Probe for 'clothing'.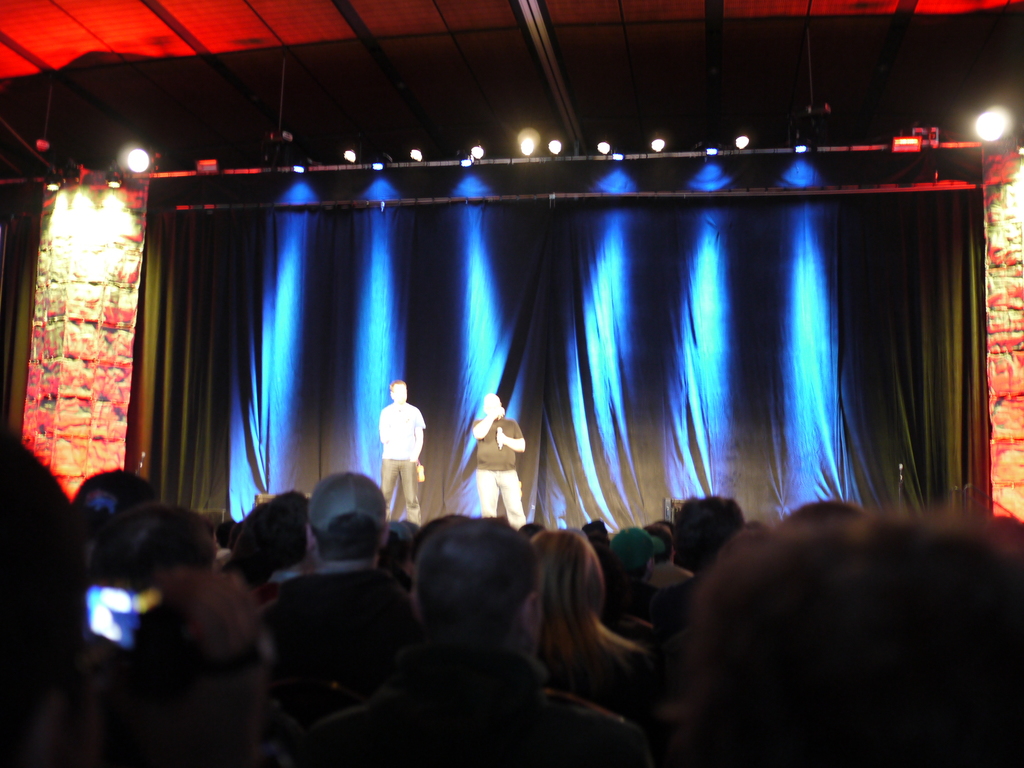
Probe result: <bbox>256, 573, 297, 606</bbox>.
